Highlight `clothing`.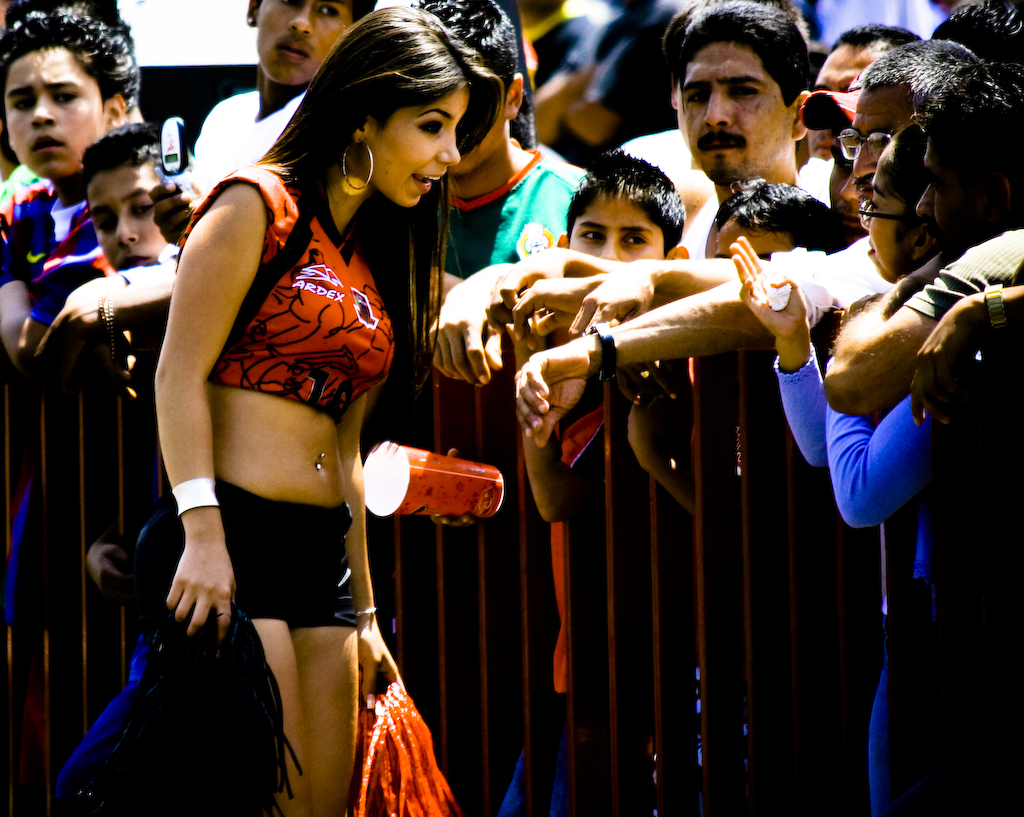
Highlighted region: rect(436, 146, 587, 279).
